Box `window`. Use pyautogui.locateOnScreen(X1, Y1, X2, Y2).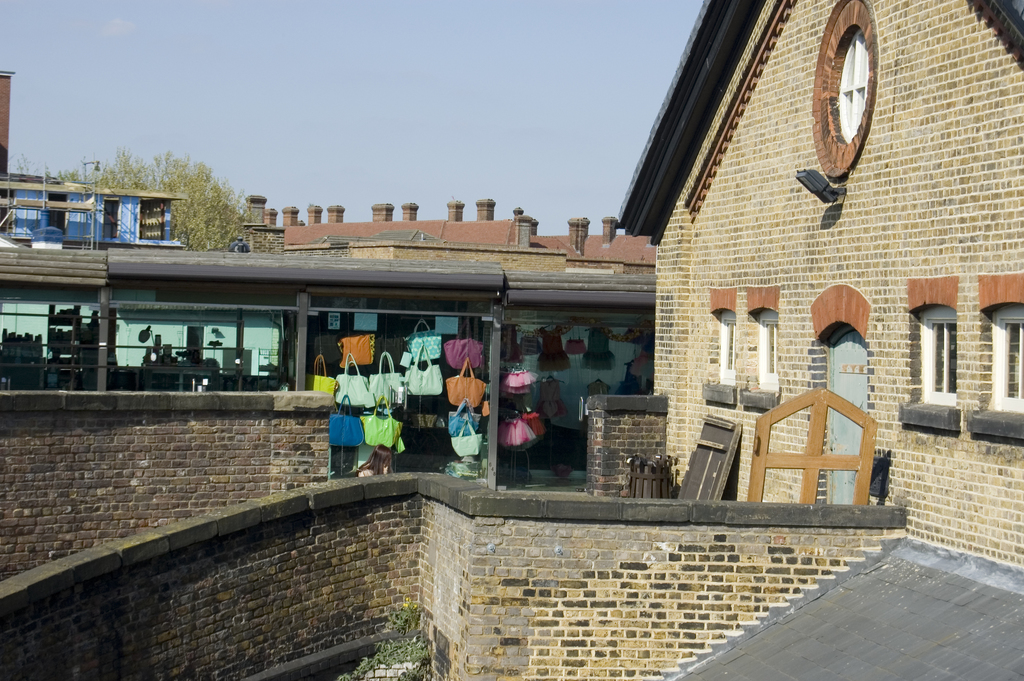
pyautogui.locateOnScreen(106, 202, 124, 238).
